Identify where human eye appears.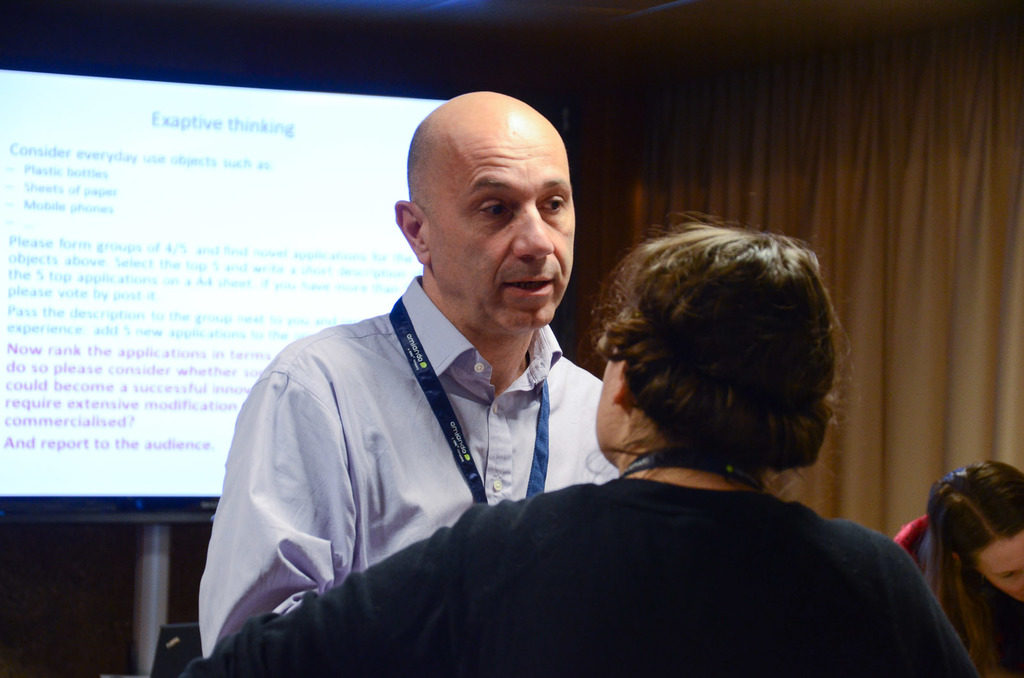
Appears at 535 194 568 215.
